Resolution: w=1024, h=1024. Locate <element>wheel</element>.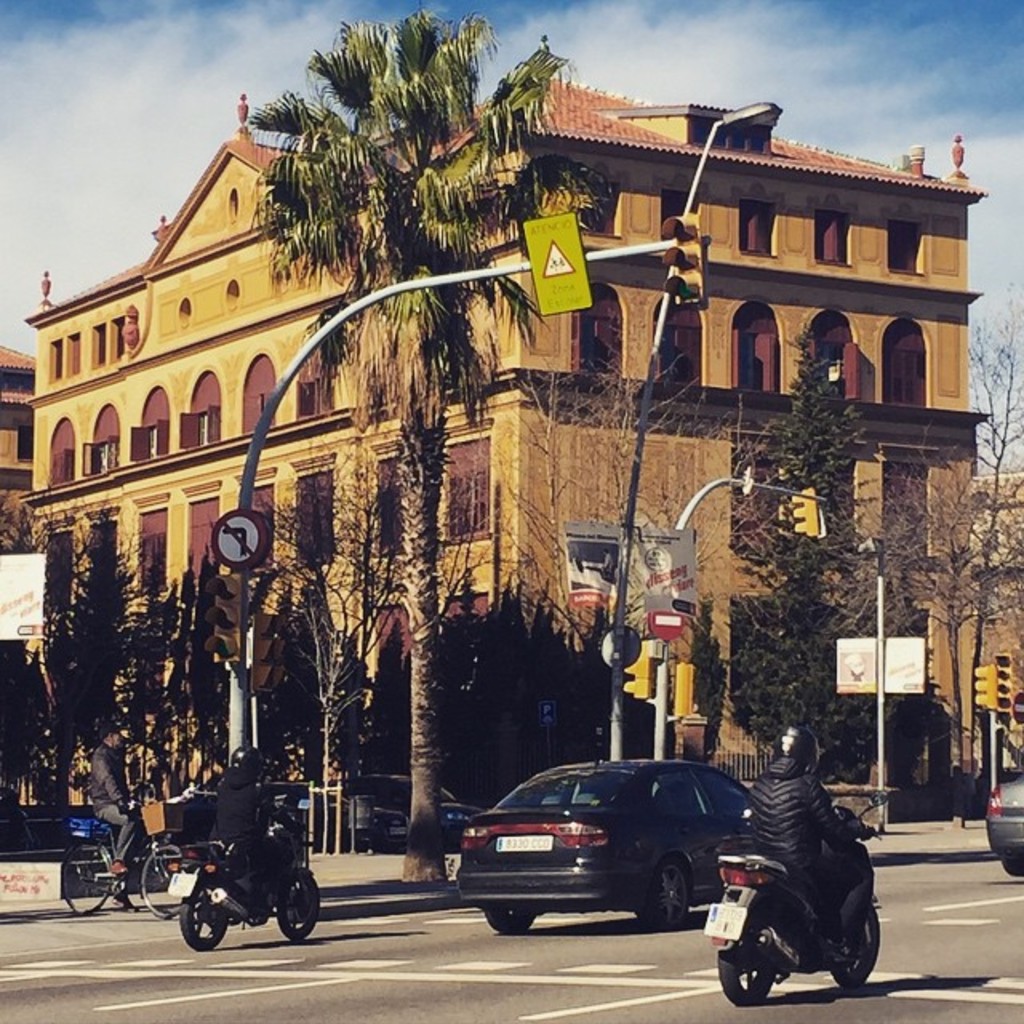
bbox(826, 898, 880, 1000).
